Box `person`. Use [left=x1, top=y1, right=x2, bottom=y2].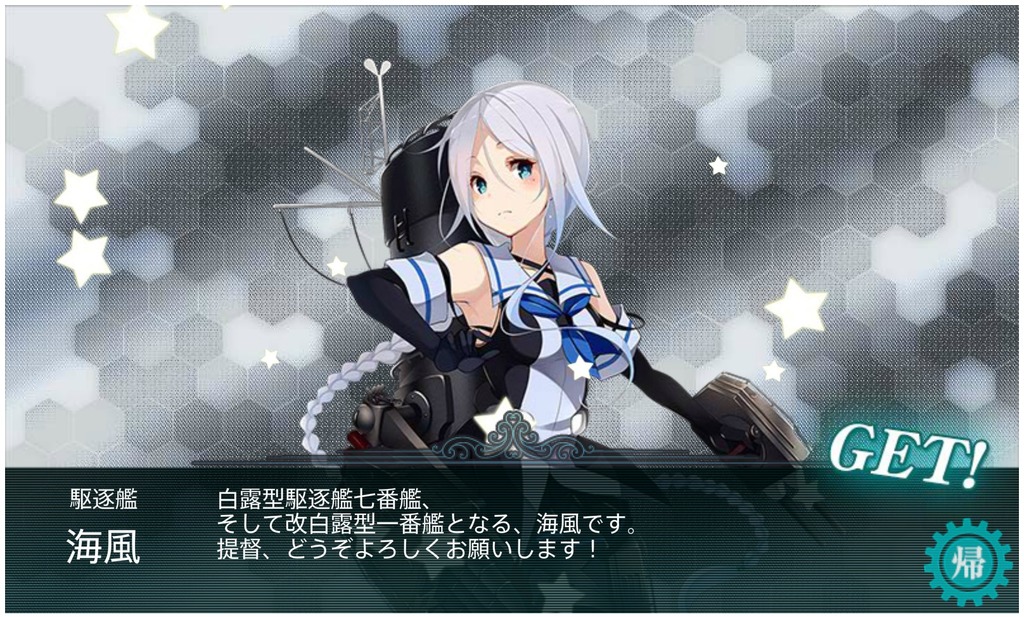
[left=346, top=81, right=756, bottom=440].
